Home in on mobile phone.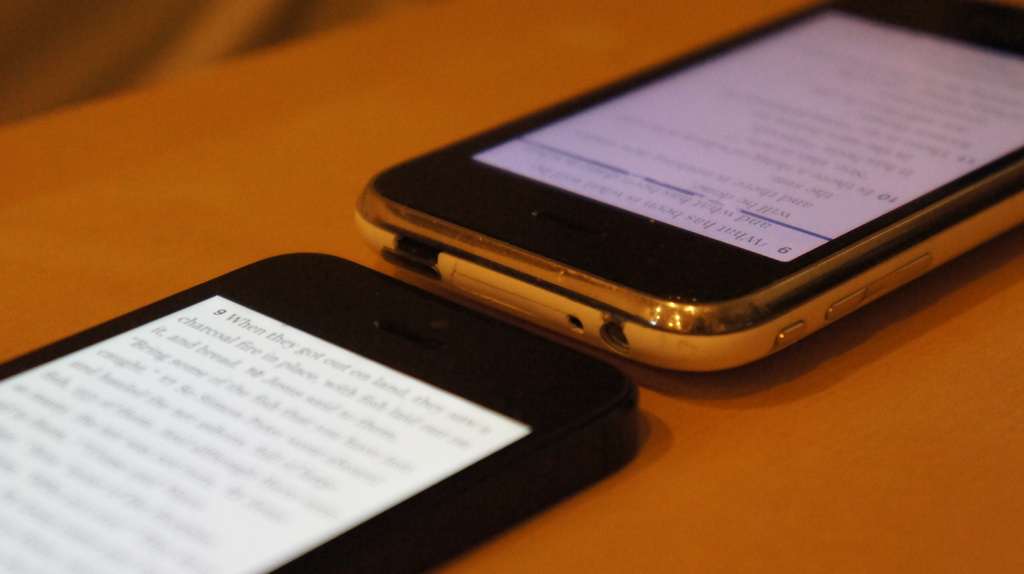
Homed in at (x1=324, y1=34, x2=1023, y2=374).
